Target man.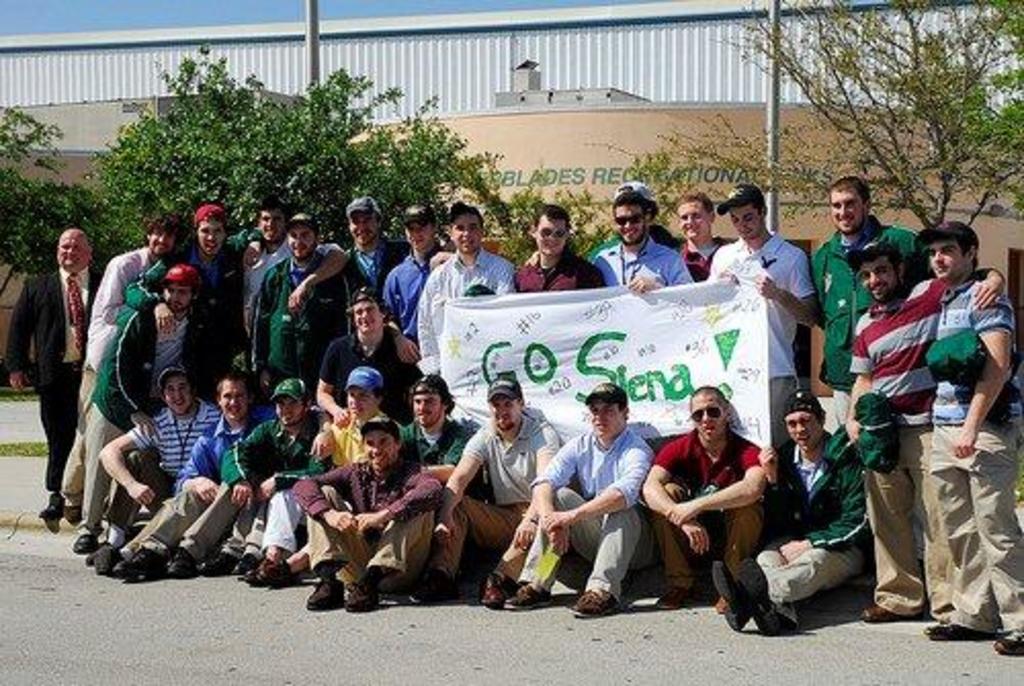
Target region: [left=512, top=203, right=606, bottom=291].
